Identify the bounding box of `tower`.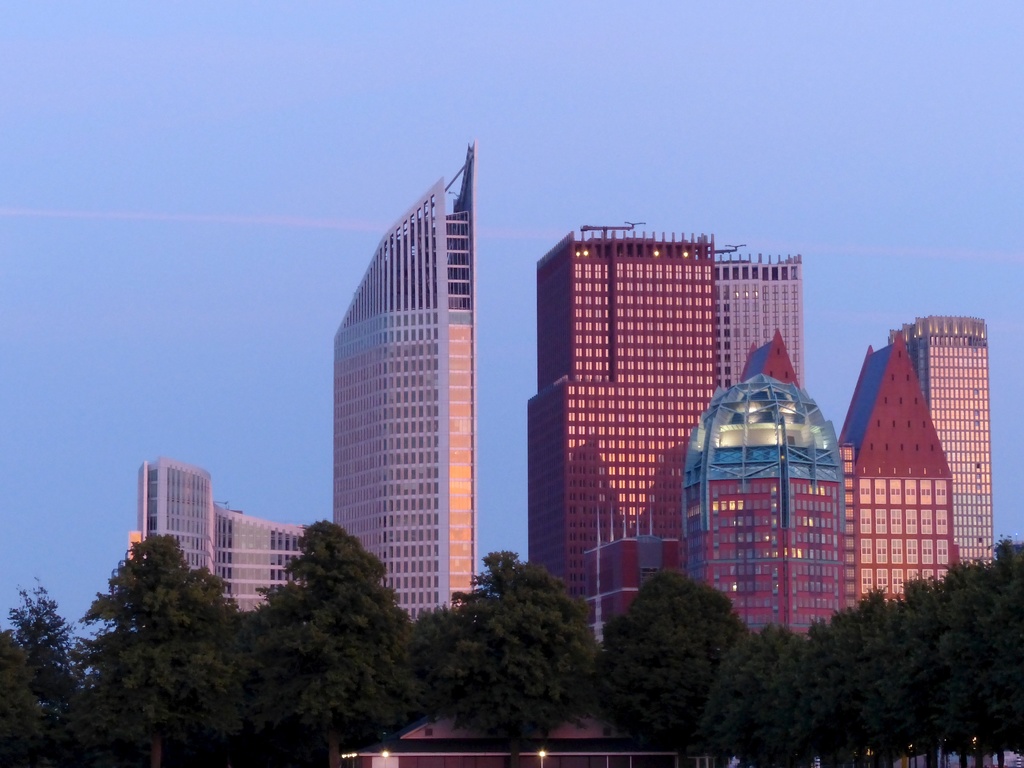
rect(527, 224, 713, 653).
